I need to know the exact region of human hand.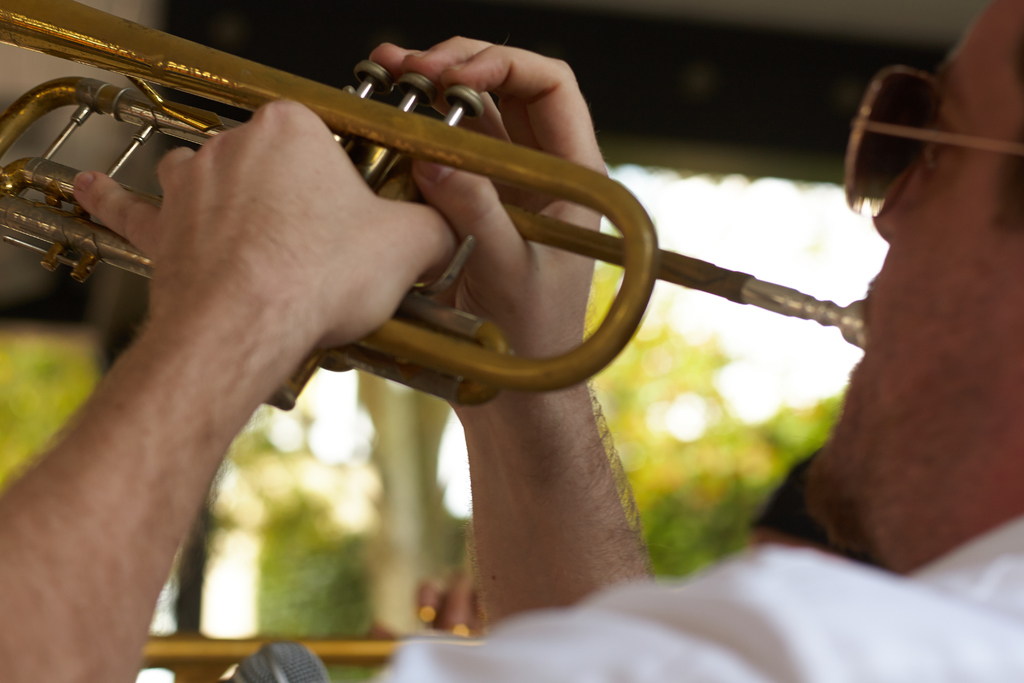
Region: (69,94,461,357).
